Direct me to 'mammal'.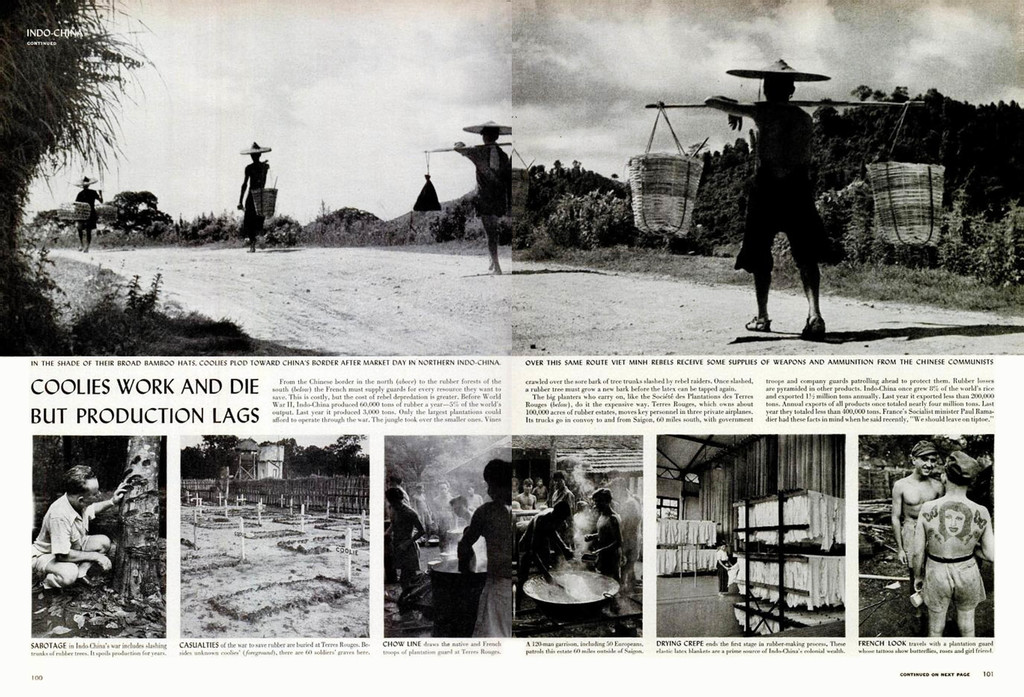
Direction: left=237, top=138, right=273, bottom=255.
